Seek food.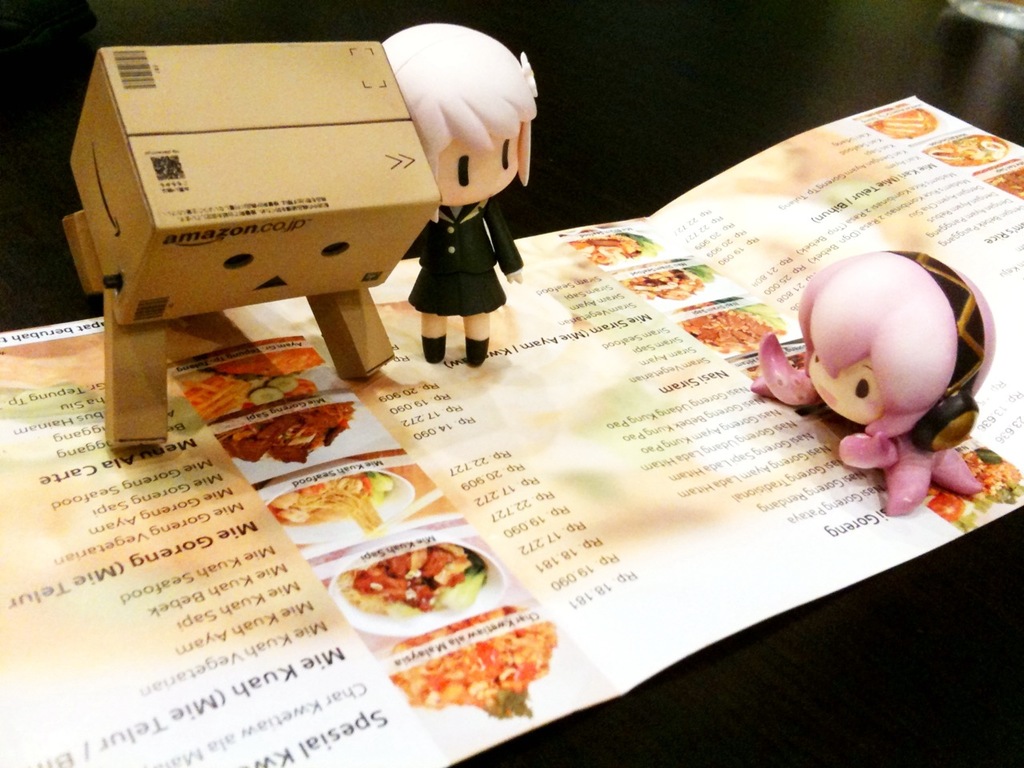
crop(386, 598, 558, 720).
